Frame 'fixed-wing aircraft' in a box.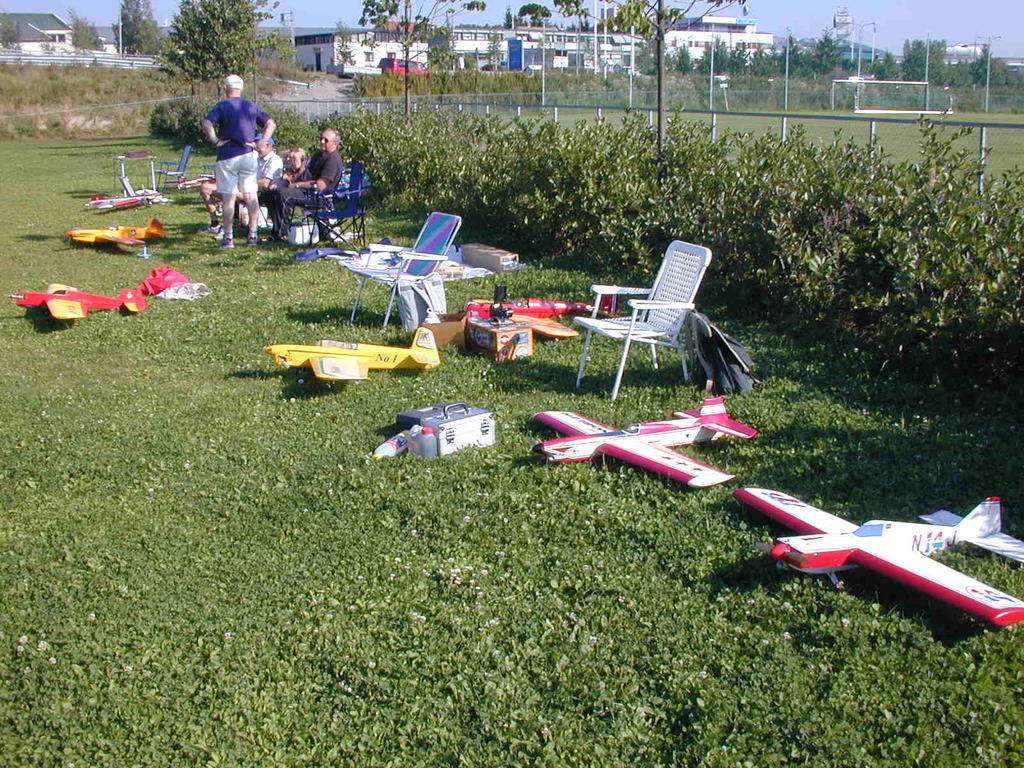
select_region(739, 488, 1023, 625).
